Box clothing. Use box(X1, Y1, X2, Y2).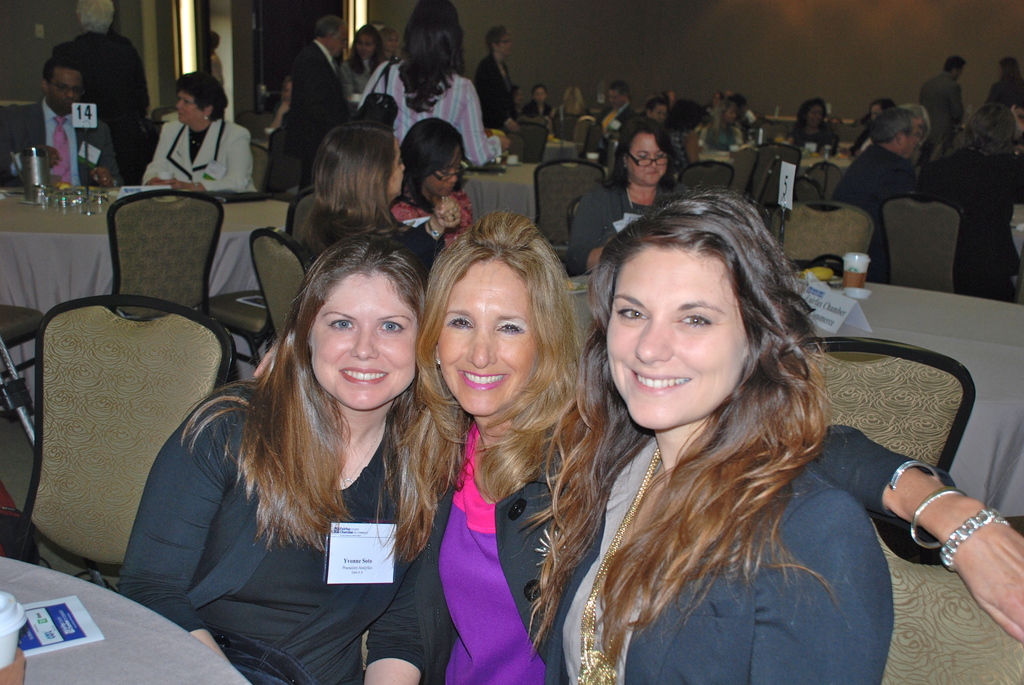
box(707, 122, 742, 146).
